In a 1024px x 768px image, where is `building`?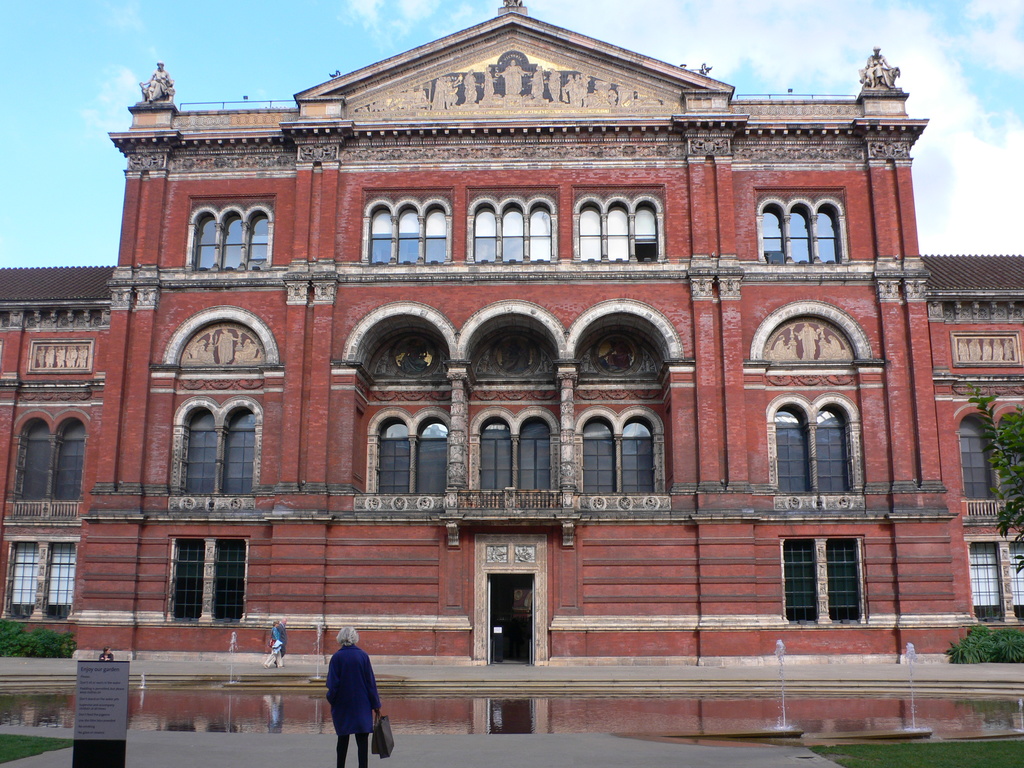
detection(0, 0, 1023, 735).
